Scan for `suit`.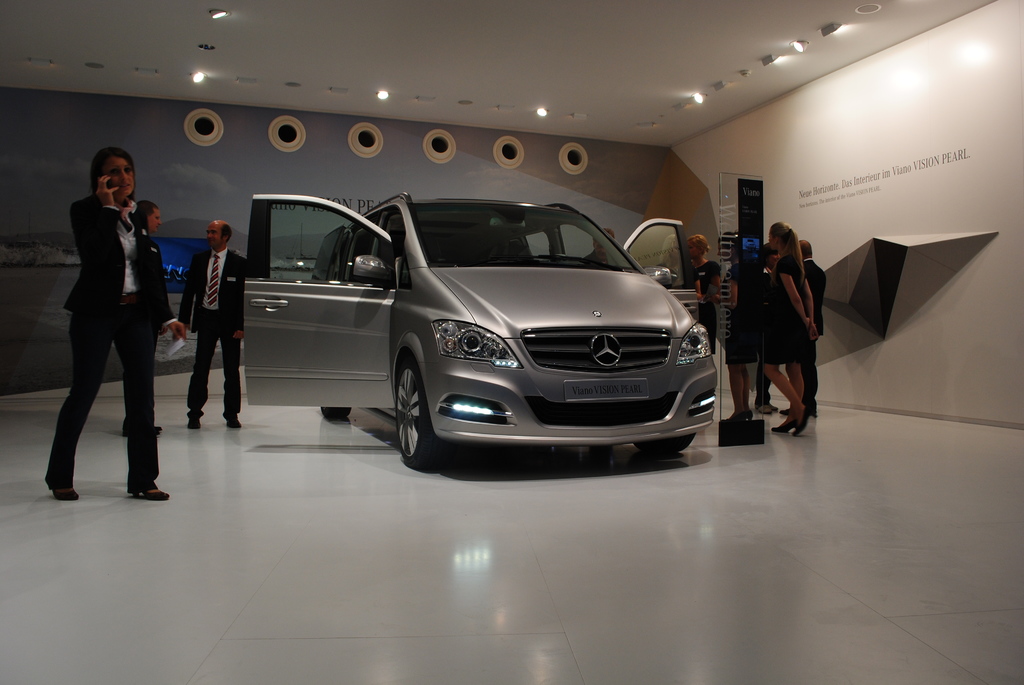
Scan result: box=[45, 192, 180, 487].
